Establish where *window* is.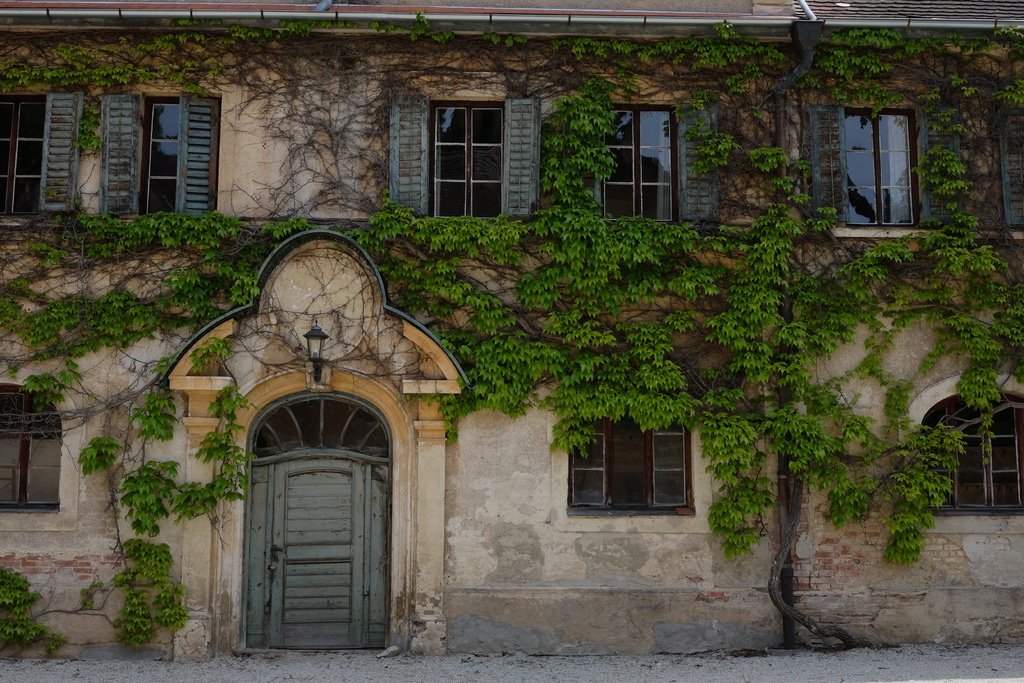
Established at [left=924, top=420, right=1023, bottom=520].
